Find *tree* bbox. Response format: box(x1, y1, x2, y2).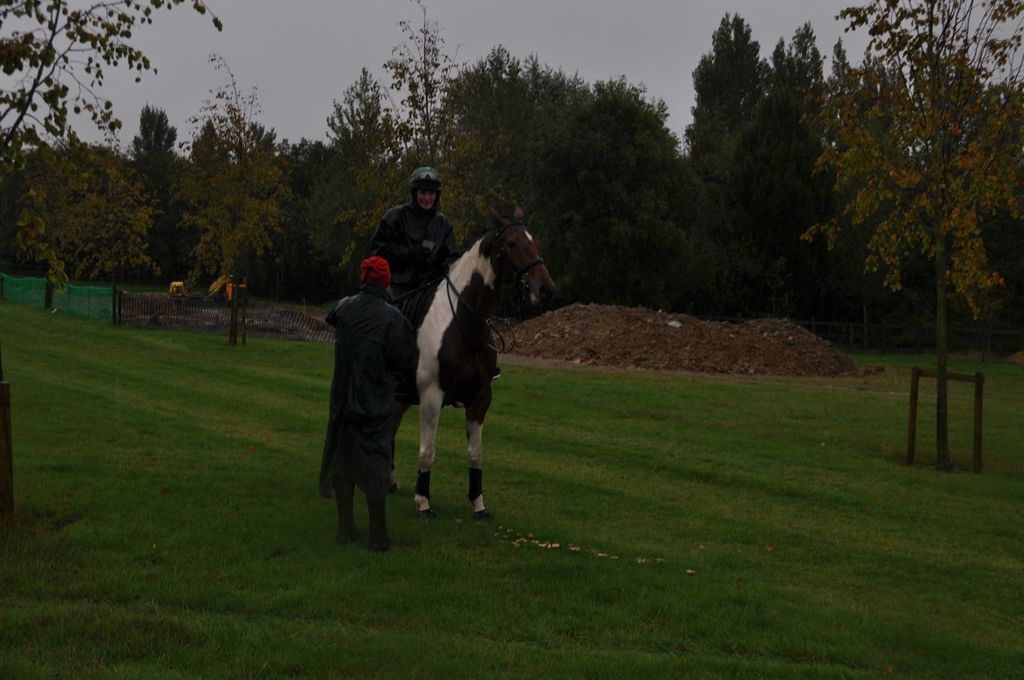
box(324, 0, 518, 252).
